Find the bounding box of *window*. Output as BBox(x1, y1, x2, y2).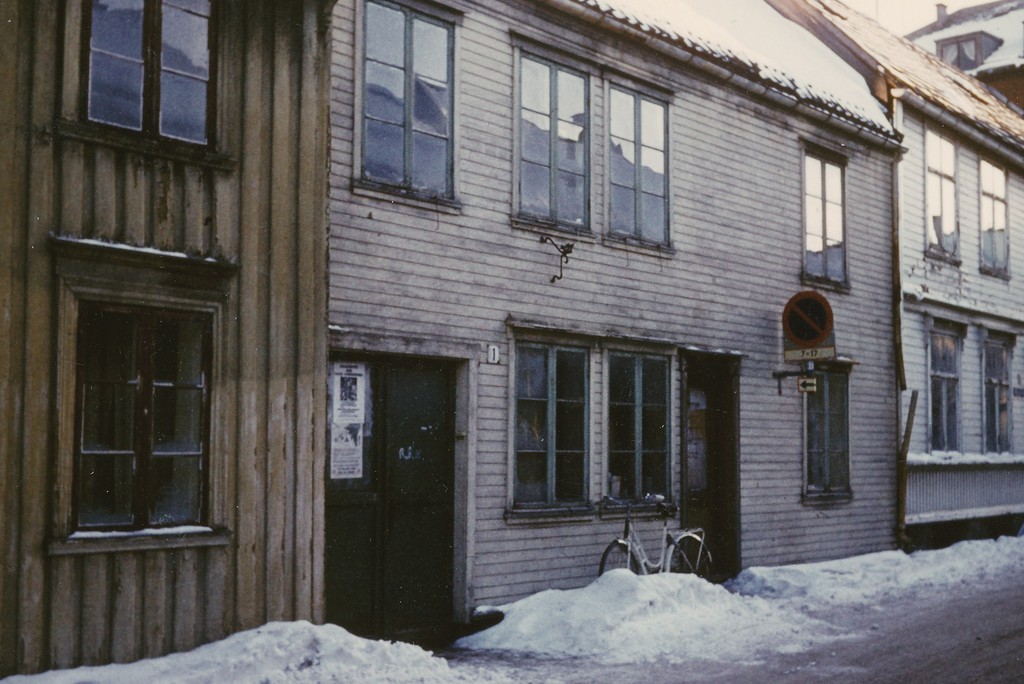
BBox(511, 34, 672, 251).
